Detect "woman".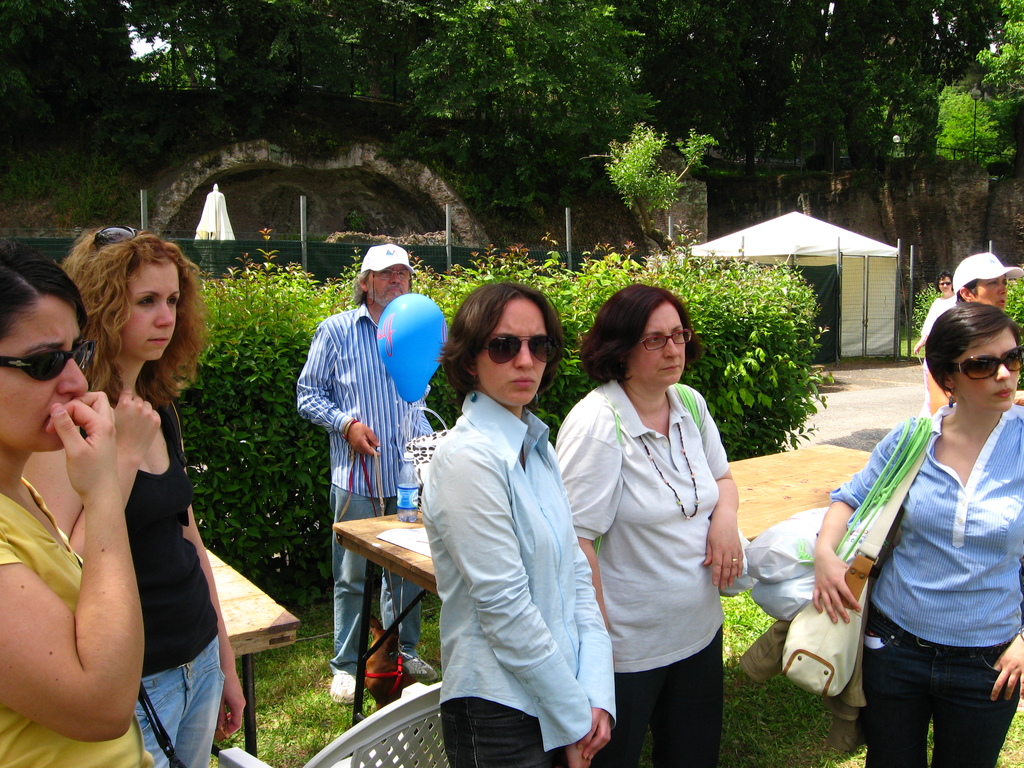
Detected at left=814, top=301, right=1023, bottom=767.
